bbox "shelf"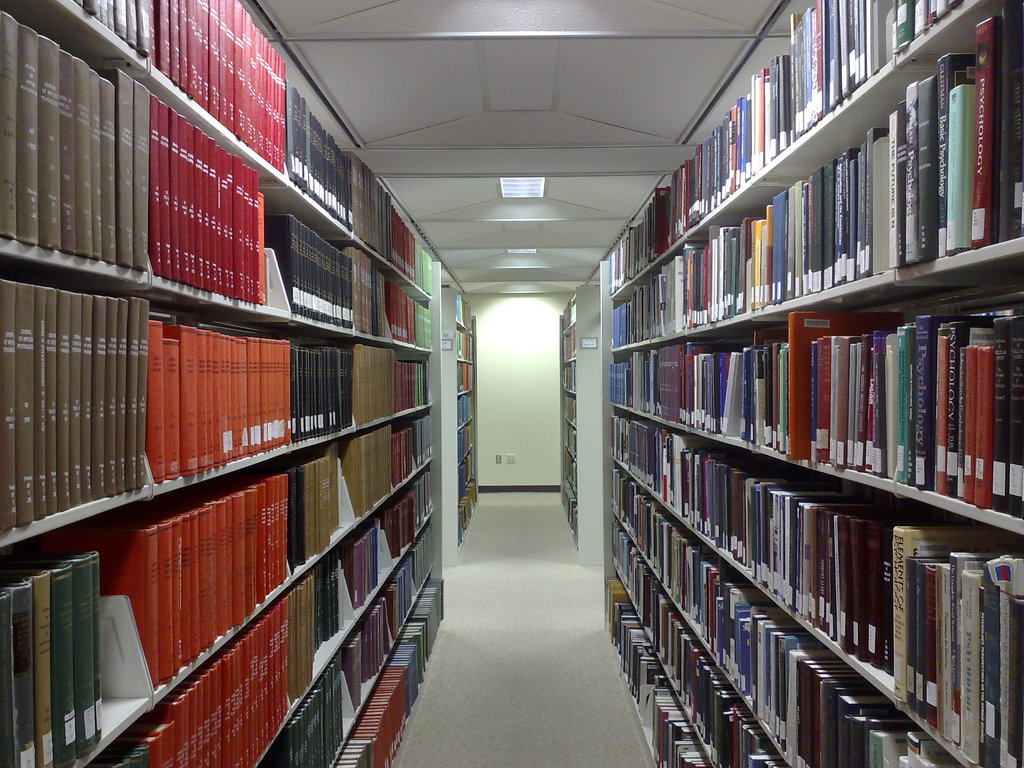
rect(399, 276, 435, 358)
